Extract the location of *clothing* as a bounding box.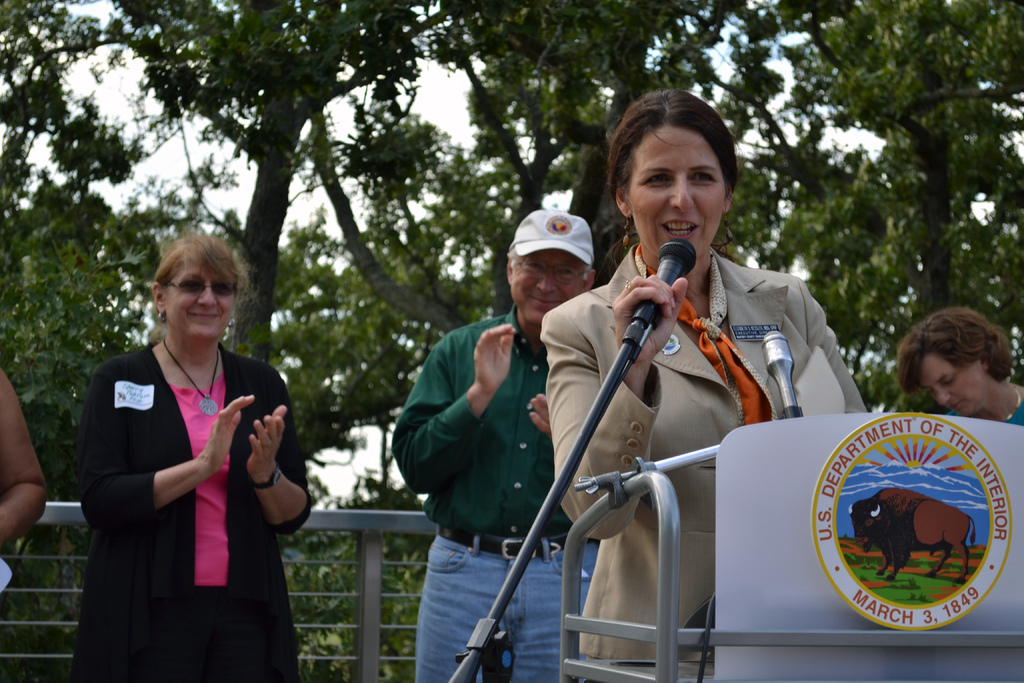
box(527, 243, 865, 654).
